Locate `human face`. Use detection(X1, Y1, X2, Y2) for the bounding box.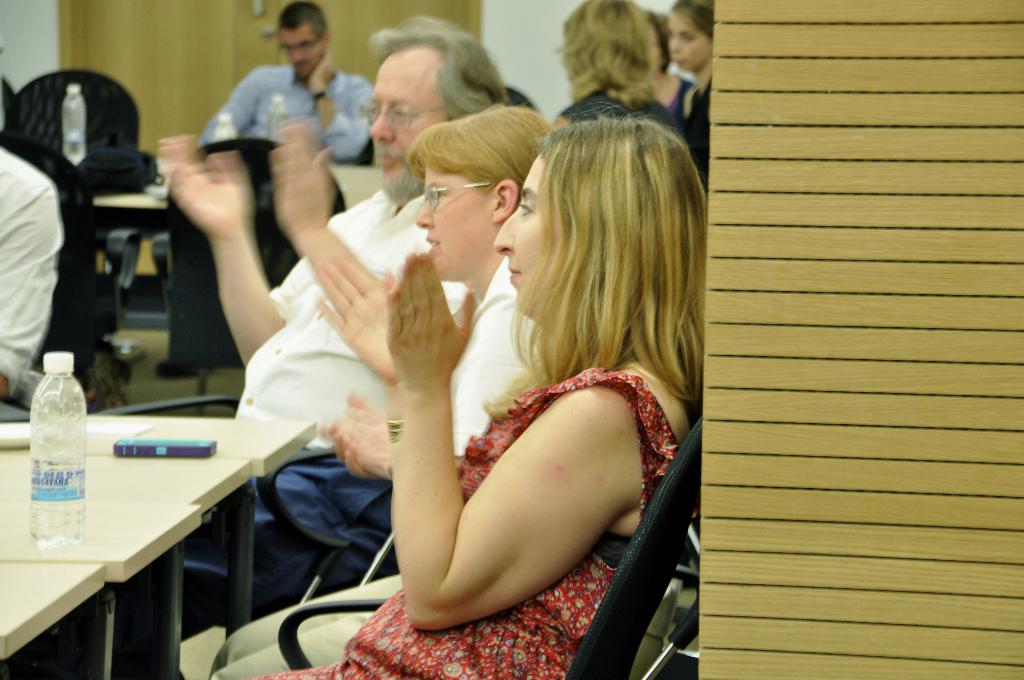
detection(416, 163, 496, 284).
